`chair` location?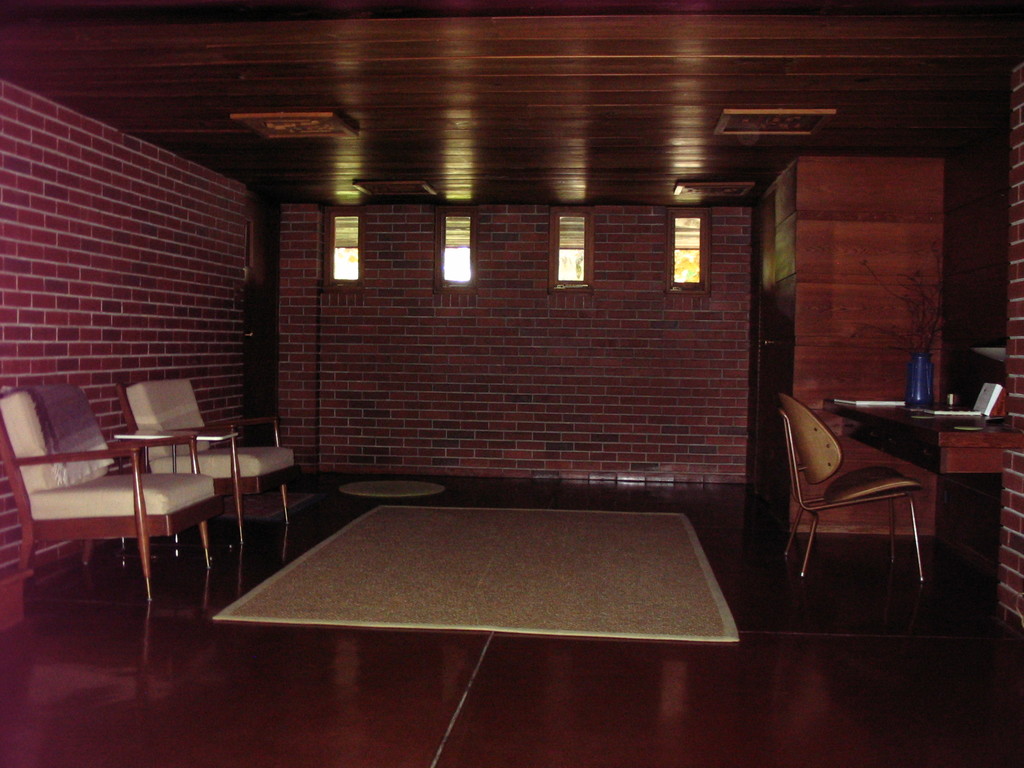
0, 381, 221, 605
